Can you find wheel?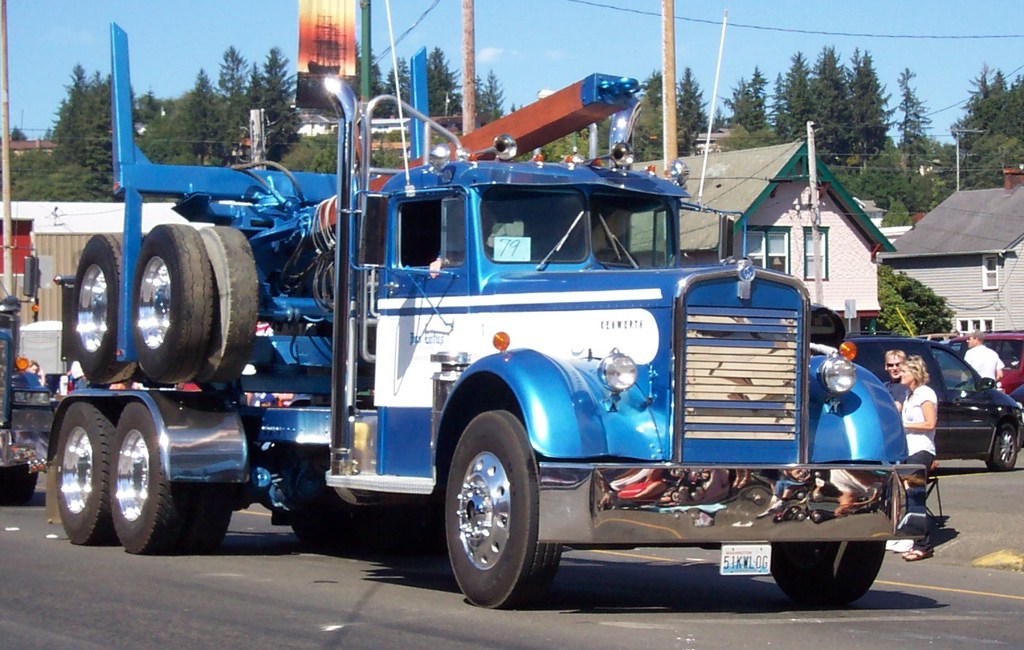
Yes, bounding box: BBox(0, 457, 37, 509).
